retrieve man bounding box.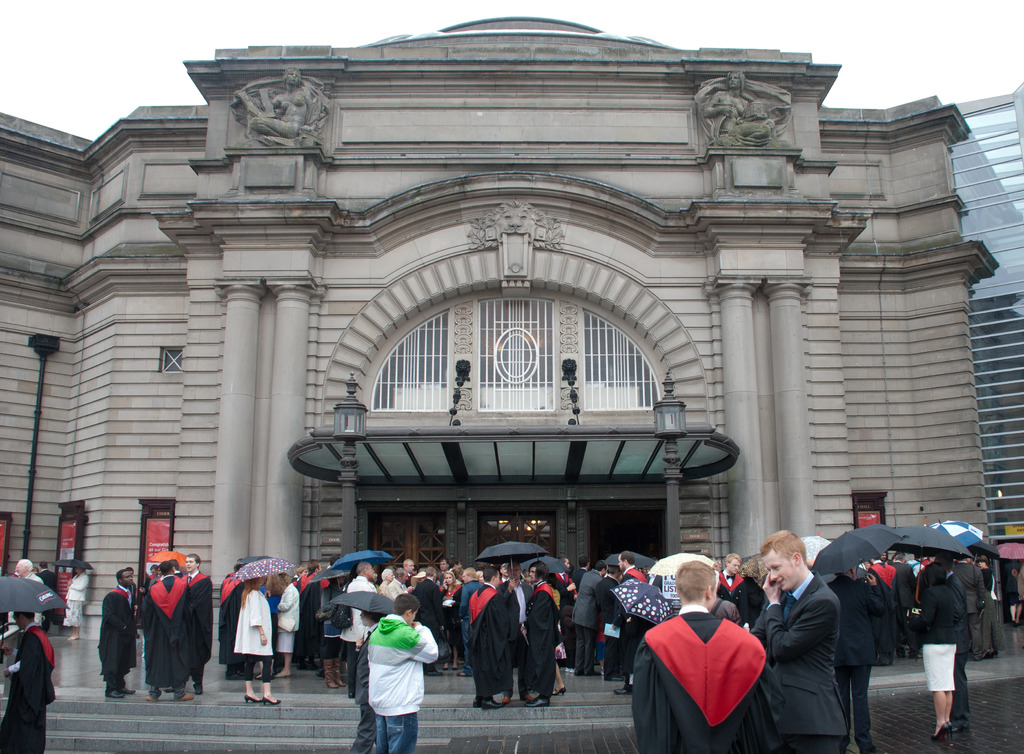
Bounding box: box=[566, 561, 605, 676].
